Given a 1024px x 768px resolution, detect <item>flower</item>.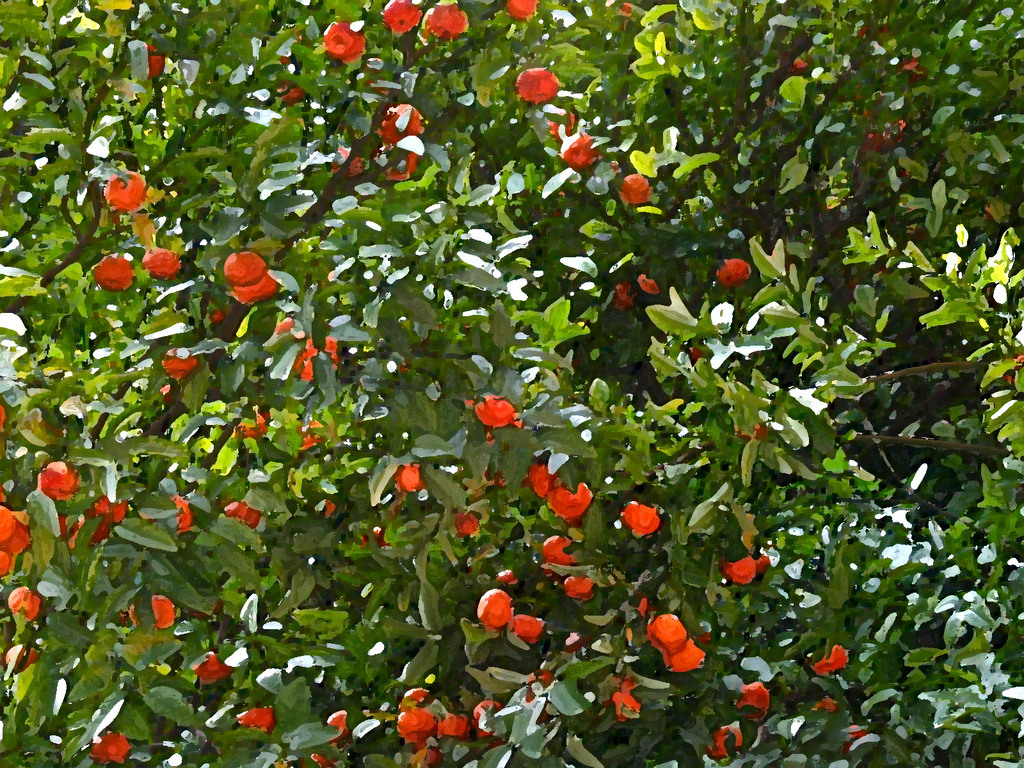
{"x1": 628, "y1": 504, "x2": 660, "y2": 537}.
